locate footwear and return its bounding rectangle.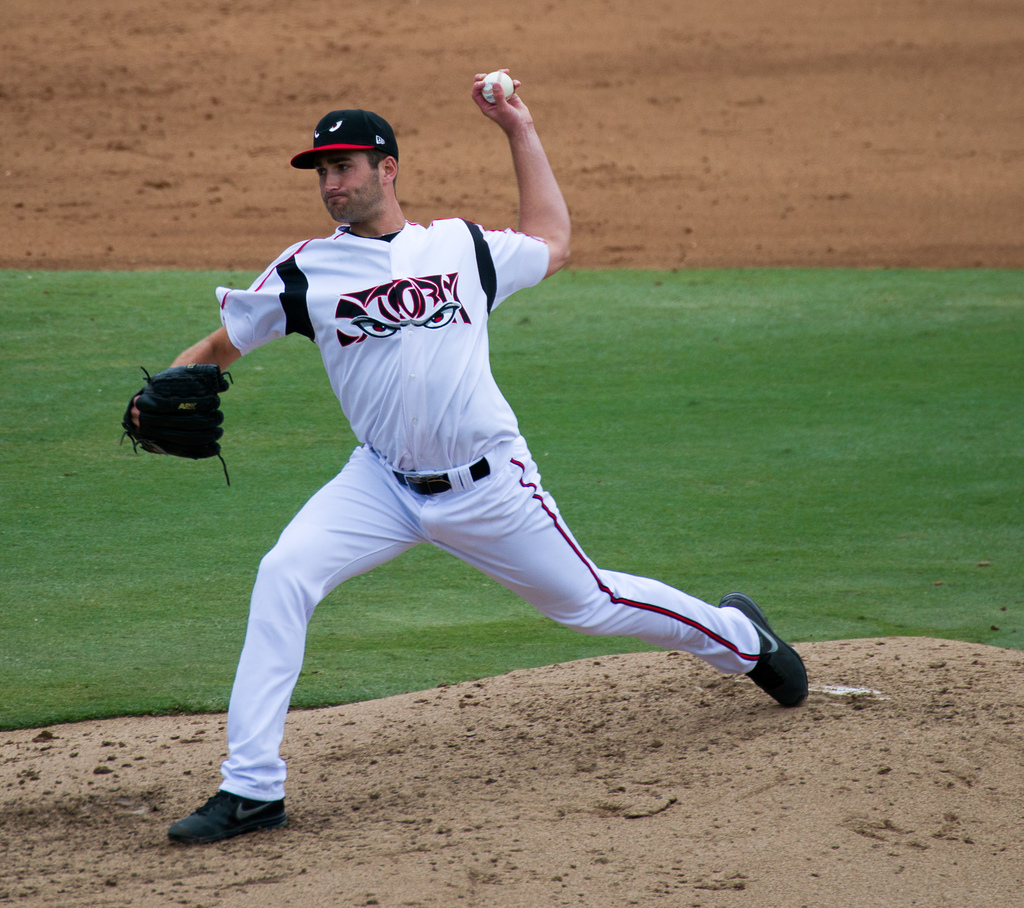
bbox=[163, 792, 286, 843].
